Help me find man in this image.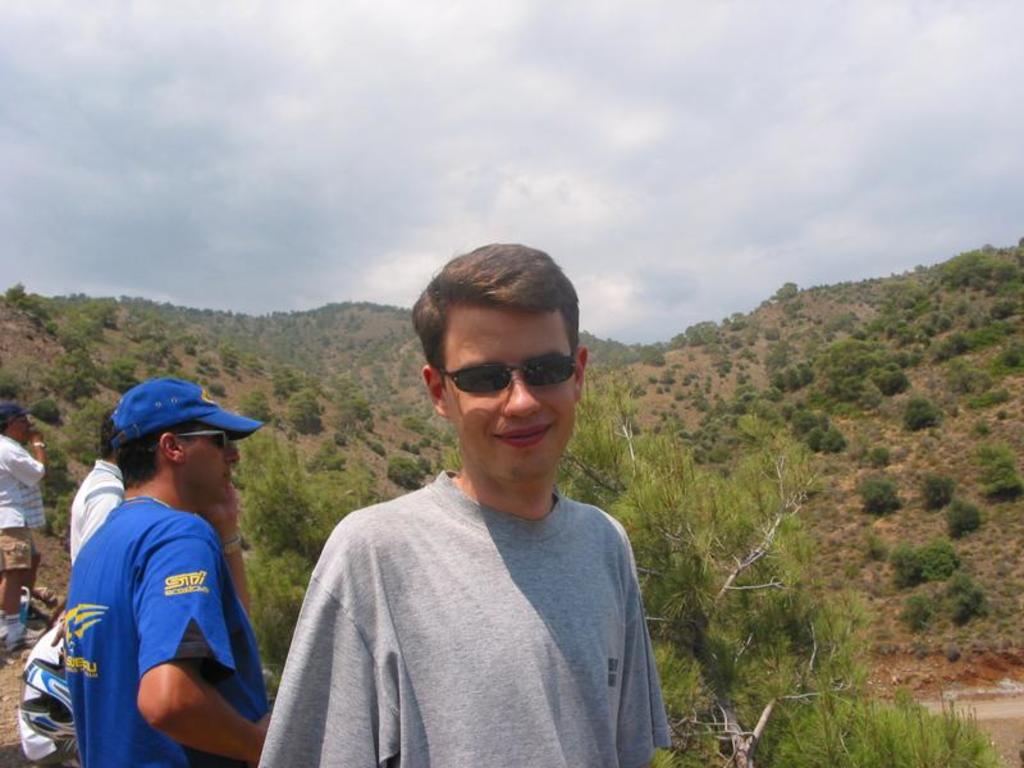
Found it: locate(0, 403, 50, 660).
